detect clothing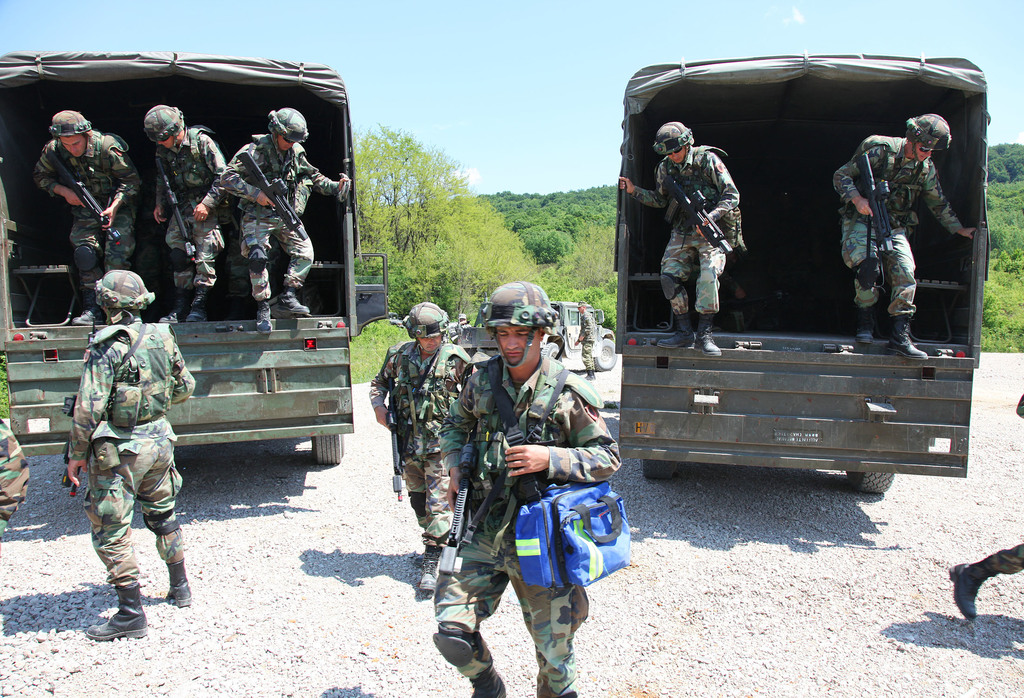
[x1=61, y1=273, x2=181, y2=606]
